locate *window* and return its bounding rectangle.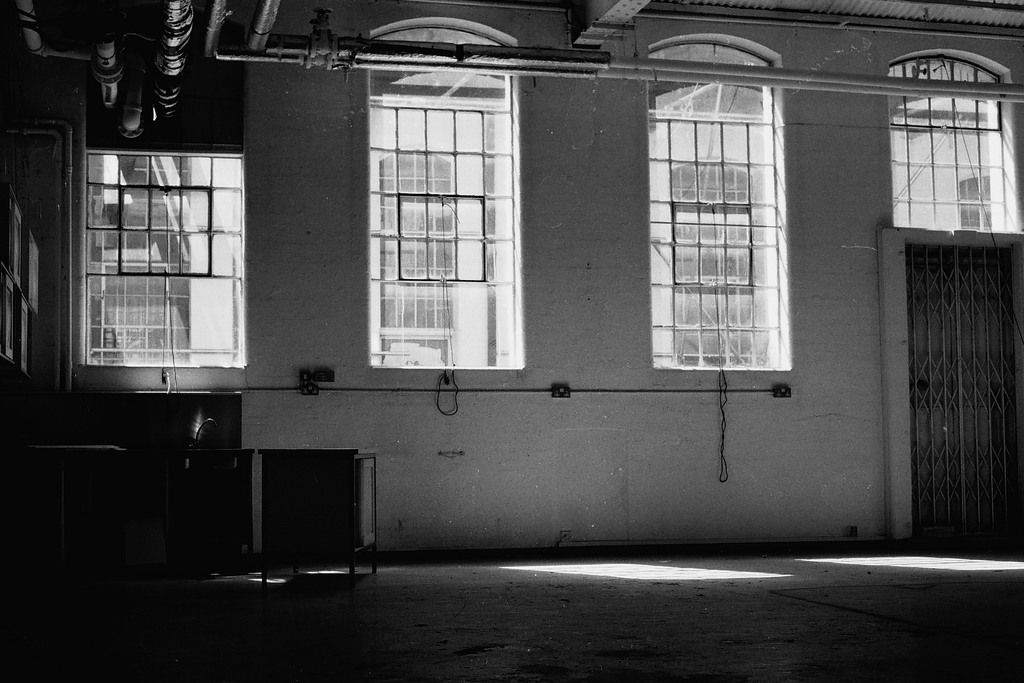
[54, 113, 253, 381].
